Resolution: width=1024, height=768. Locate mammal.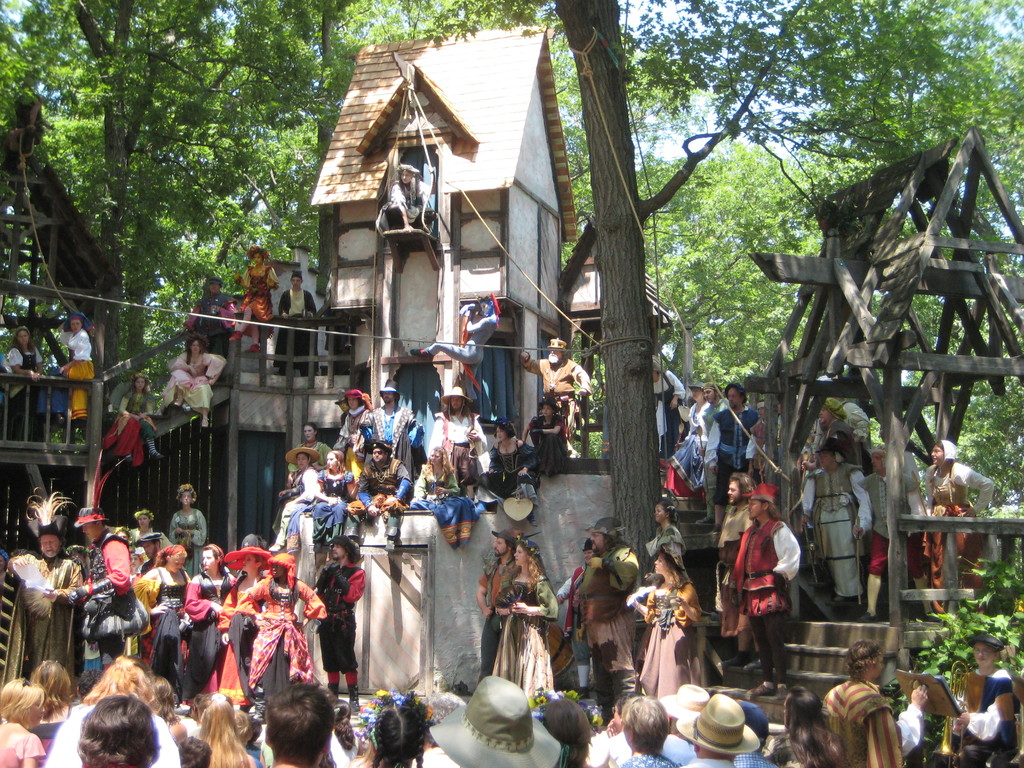
rect(95, 361, 161, 458).
